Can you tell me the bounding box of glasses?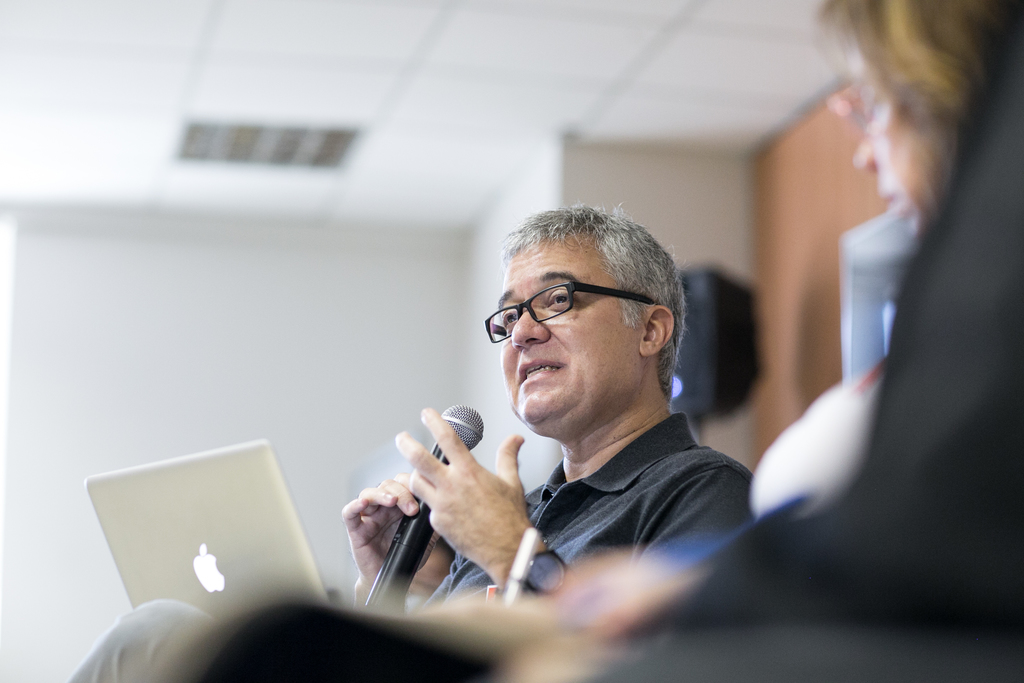
<box>829,72,875,135</box>.
